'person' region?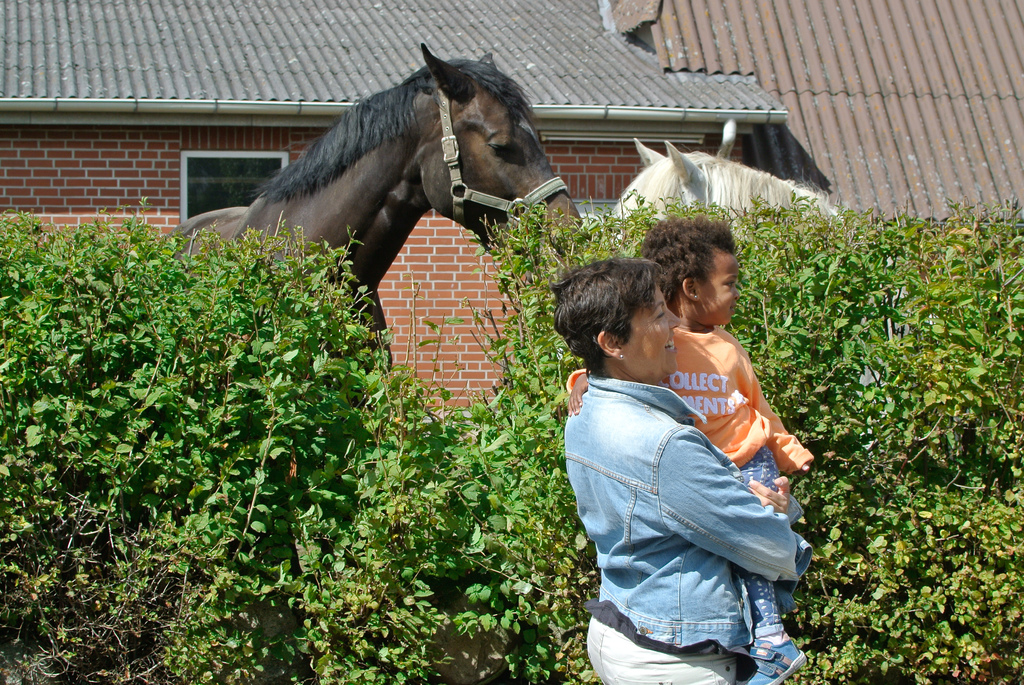
<box>549,258,815,684</box>
